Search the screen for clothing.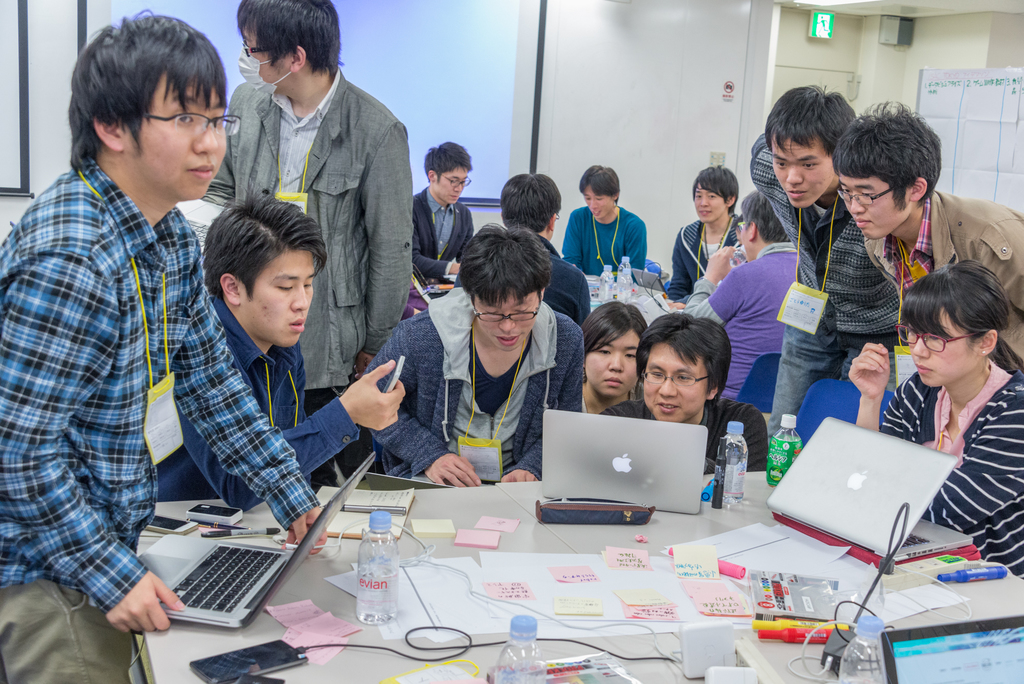
Found at detection(197, 63, 420, 493).
